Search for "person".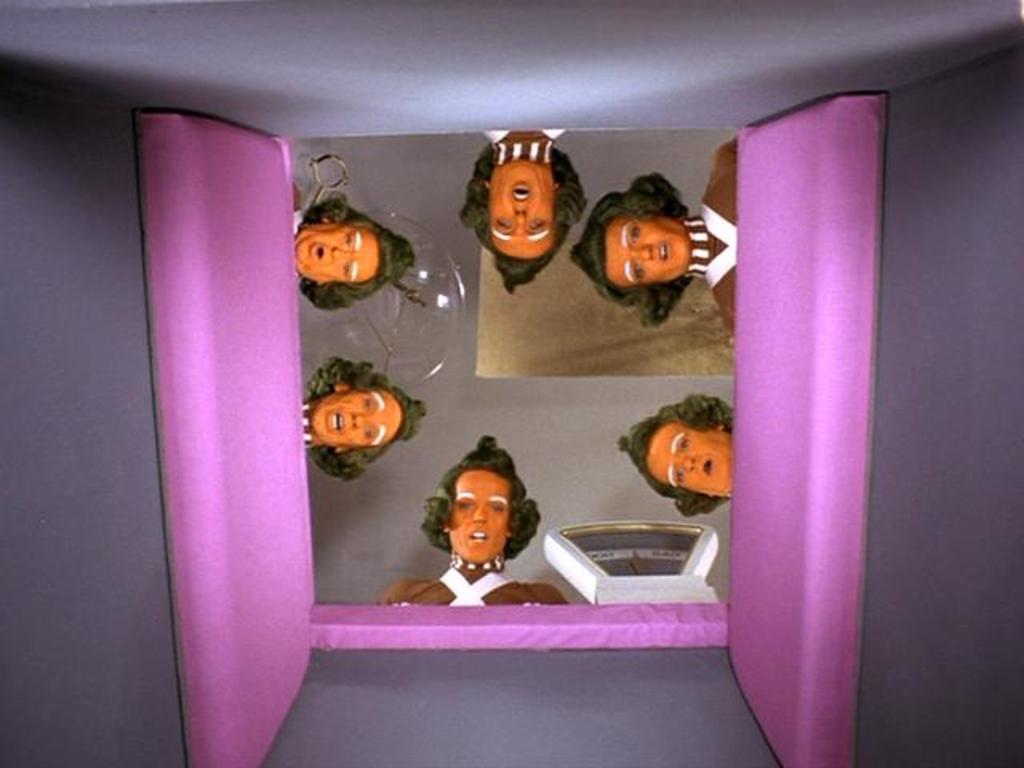
Found at 371/427/571/606.
